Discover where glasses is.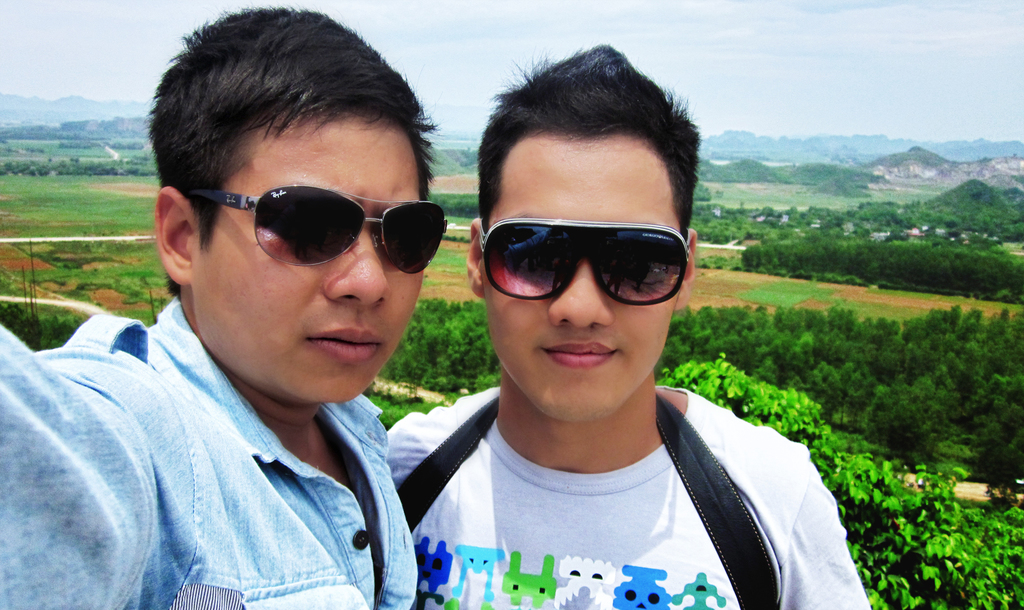
Discovered at crop(173, 180, 447, 281).
